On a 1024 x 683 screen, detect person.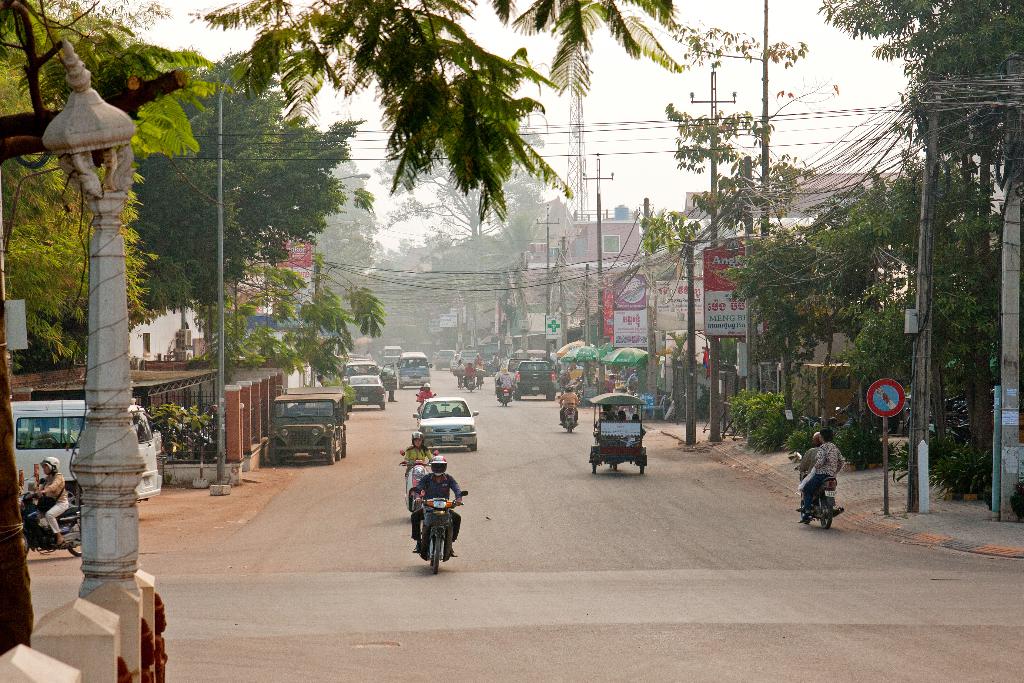
416/381/439/413.
